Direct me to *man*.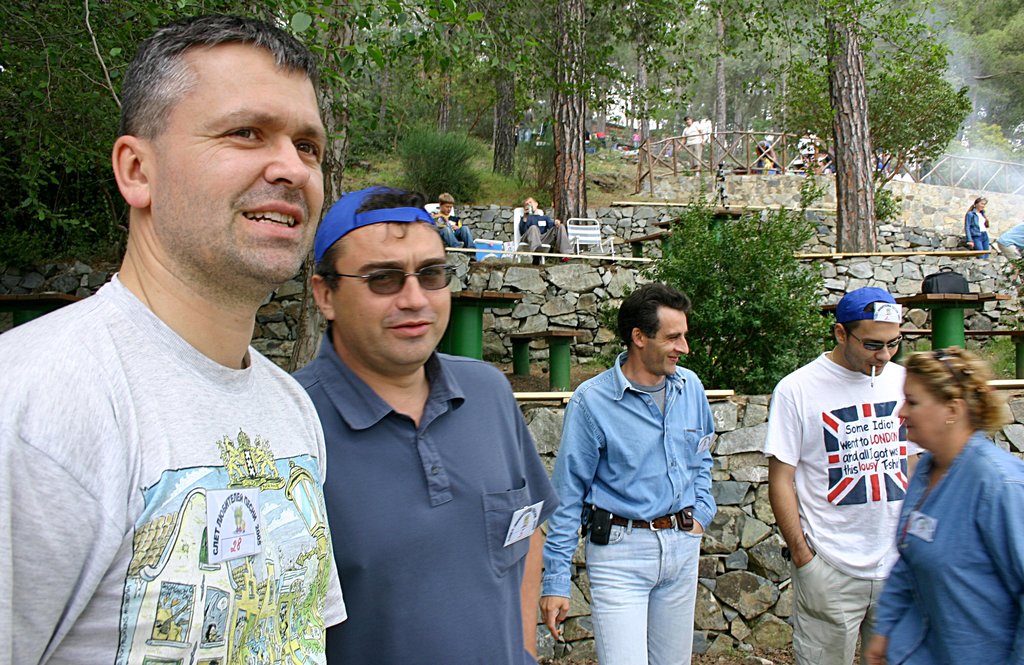
Direction: left=515, top=194, right=573, bottom=264.
